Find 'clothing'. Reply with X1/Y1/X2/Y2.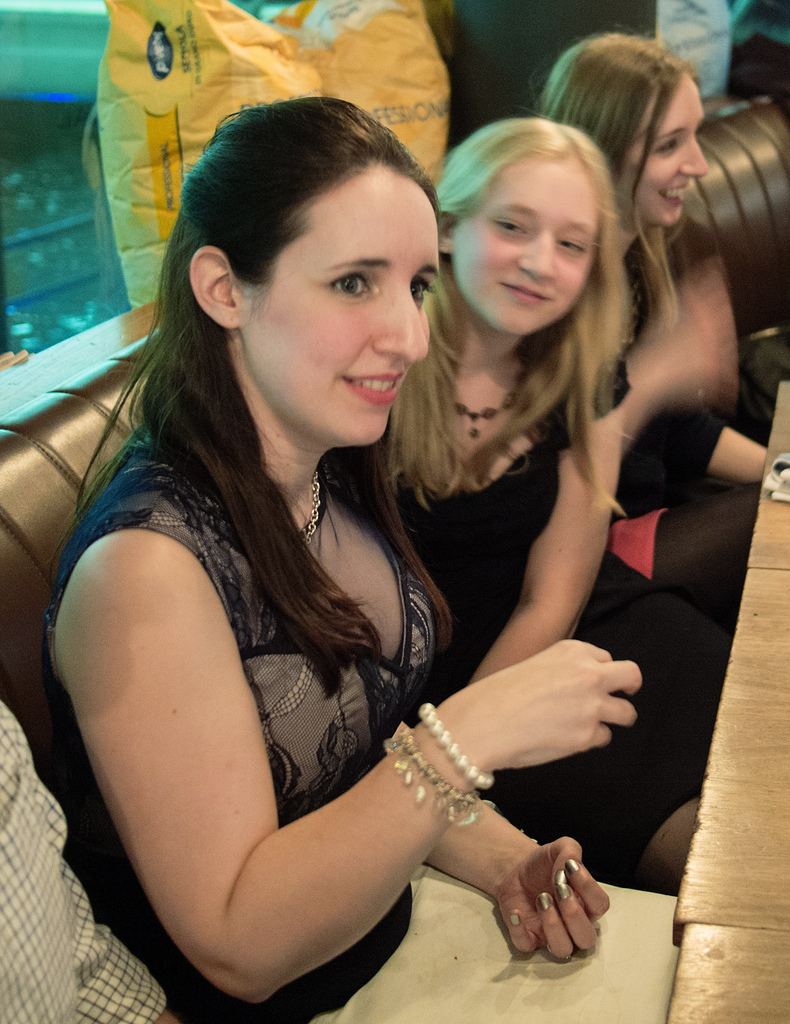
0/698/173/1023.
